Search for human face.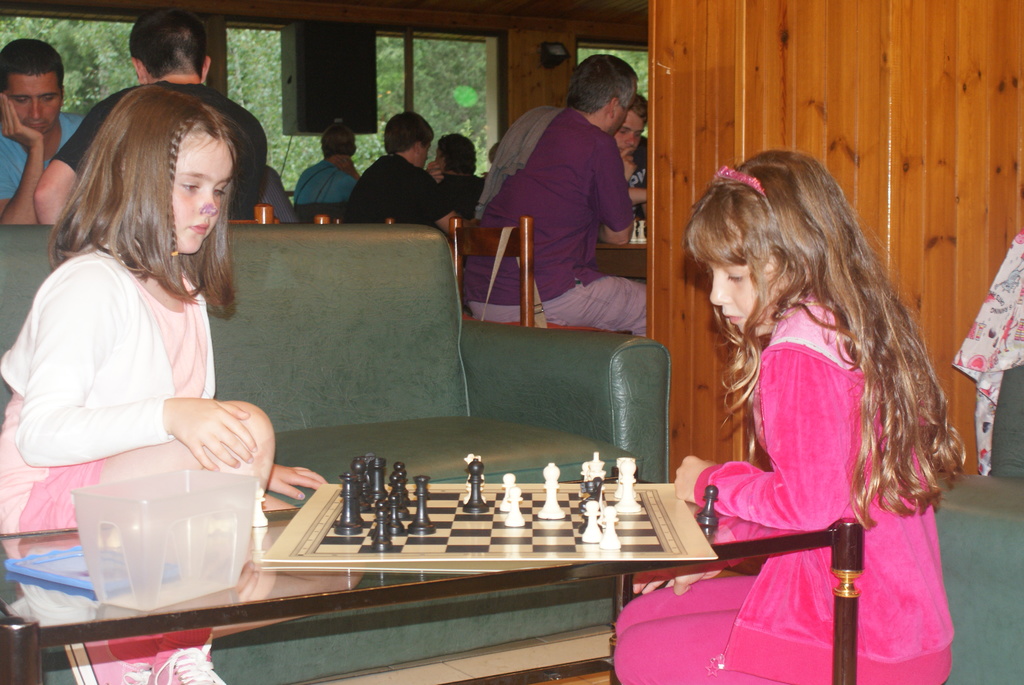
Found at BBox(10, 77, 63, 137).
